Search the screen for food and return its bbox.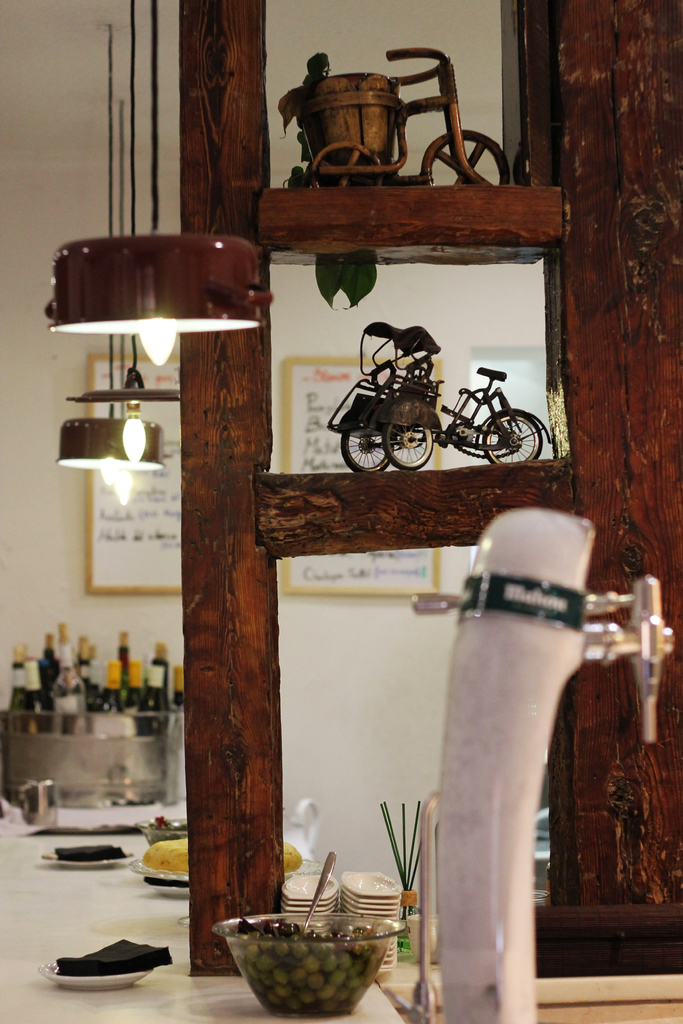
Found: [38, 840, 135, 863].
